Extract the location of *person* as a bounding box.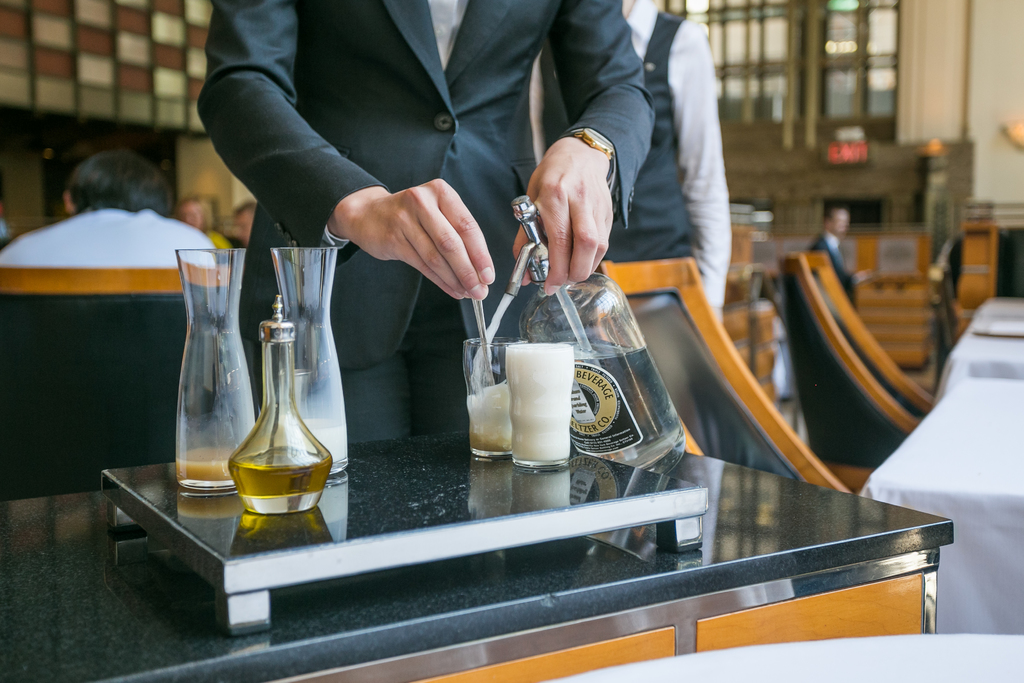
bbox=[195, 0, 649, 436].
